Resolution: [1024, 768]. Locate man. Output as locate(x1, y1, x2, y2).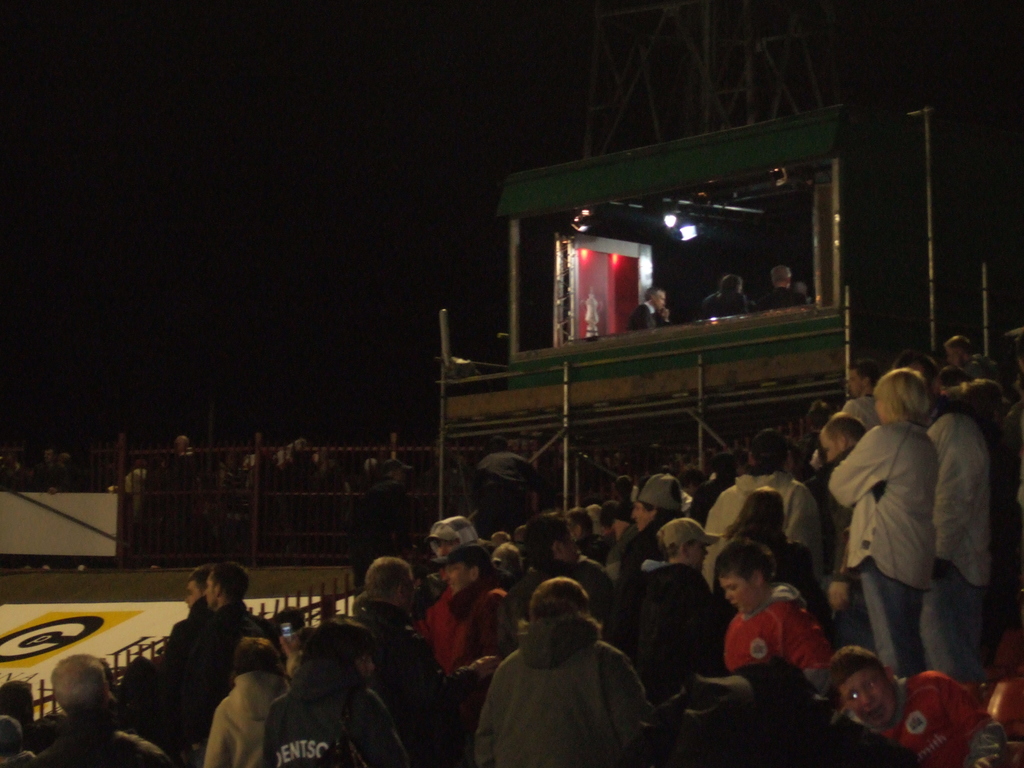
locate(625, 286, 673, 332).
